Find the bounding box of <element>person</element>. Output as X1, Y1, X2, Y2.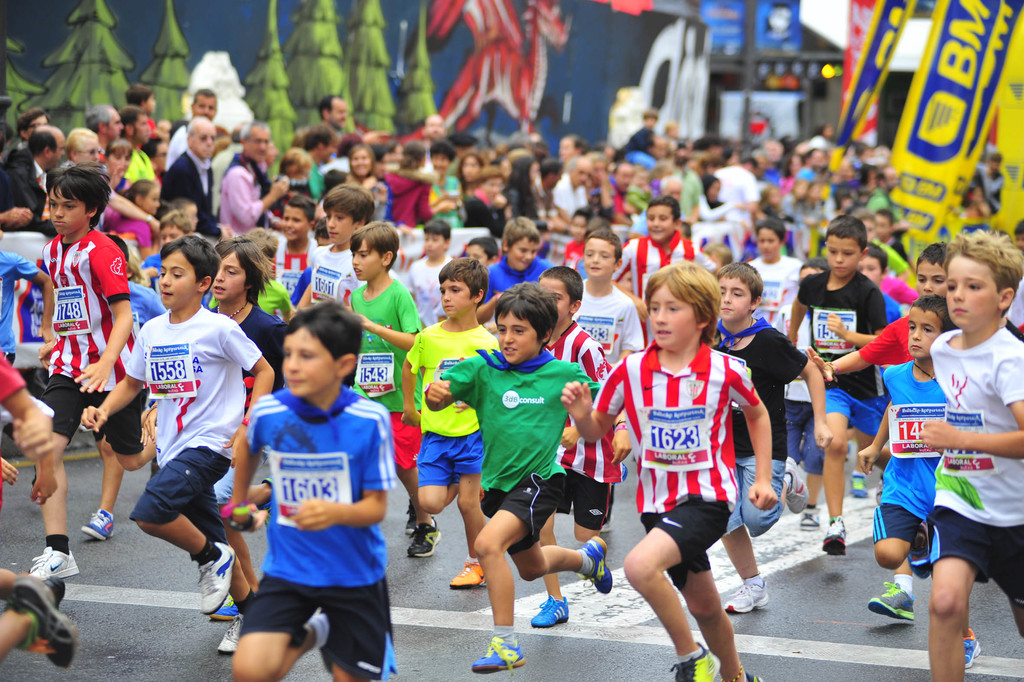
164, 86, 214, 167.
